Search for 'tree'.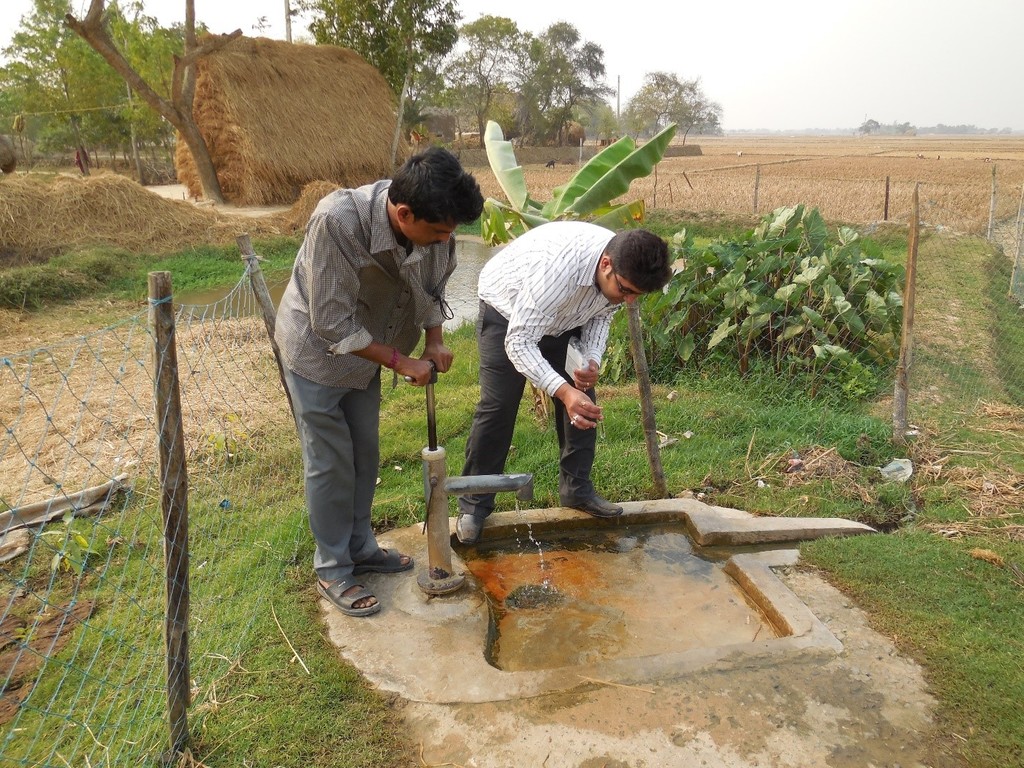
Found at 6 0 87 172.
